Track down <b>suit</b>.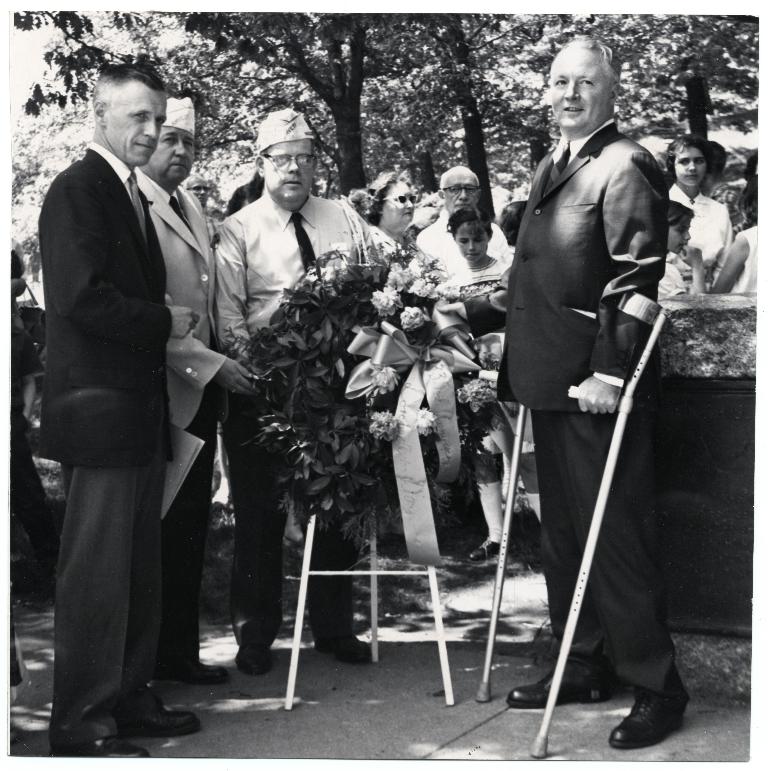
Tracked to 477,97,711,731.
